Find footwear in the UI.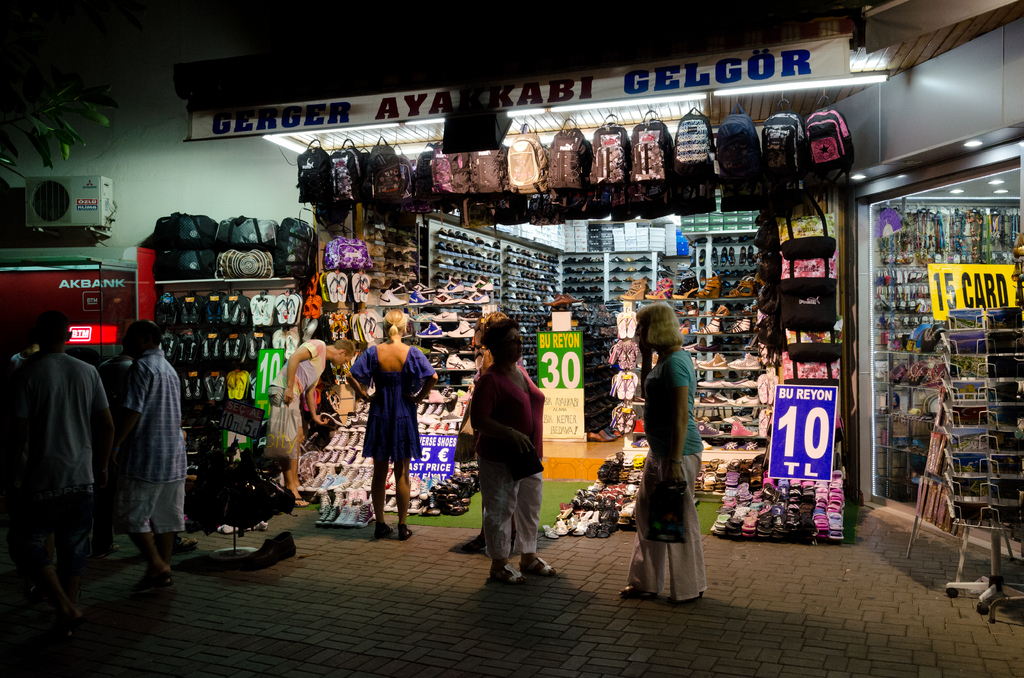
UI element at bbox(526, 547, 564, 584).
